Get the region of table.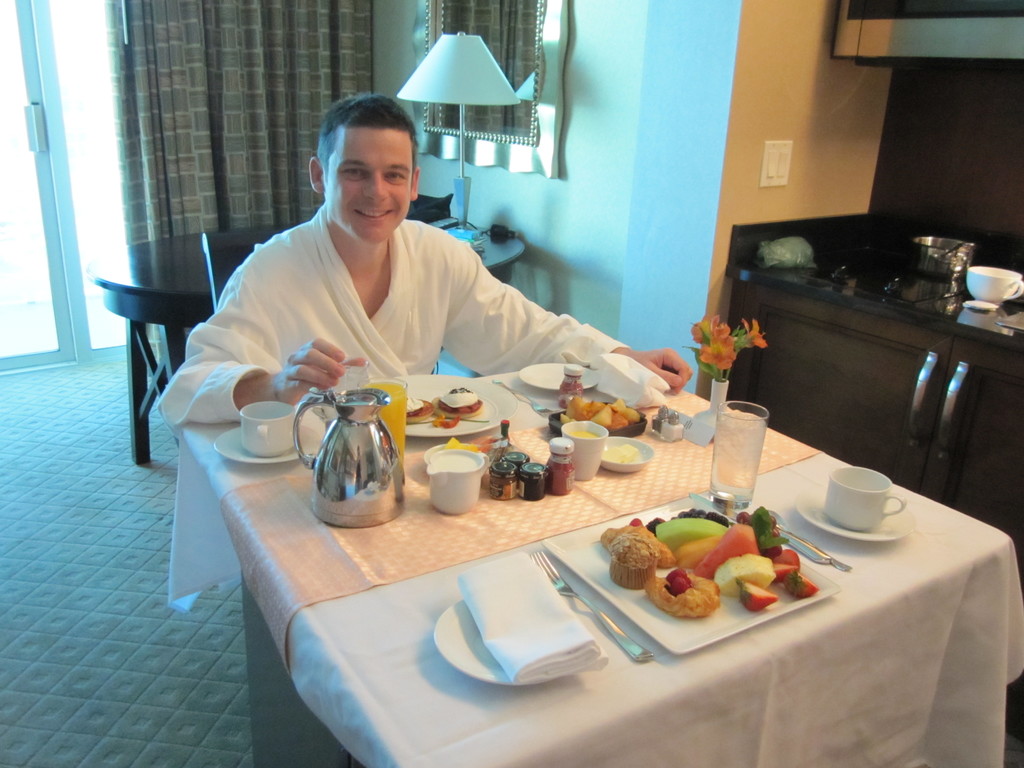
(x1=79, y1=221, x2=524, y2=463).
